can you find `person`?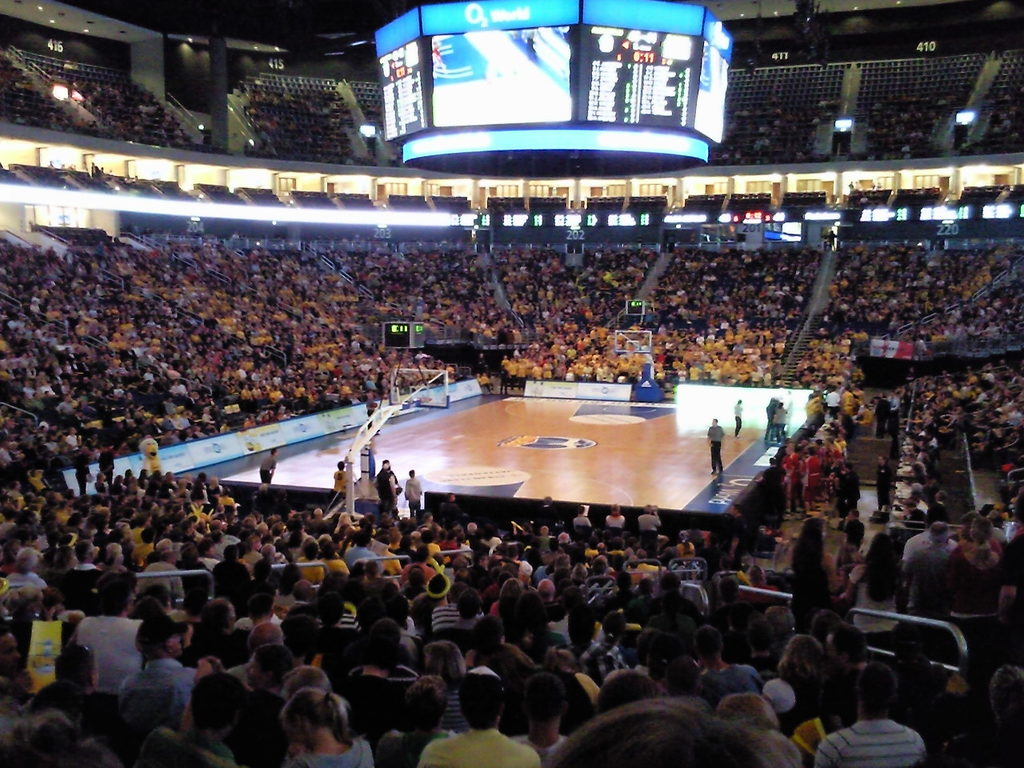
Yes, bounding box: (left=922, top=513, right=1006, bottom=636).
